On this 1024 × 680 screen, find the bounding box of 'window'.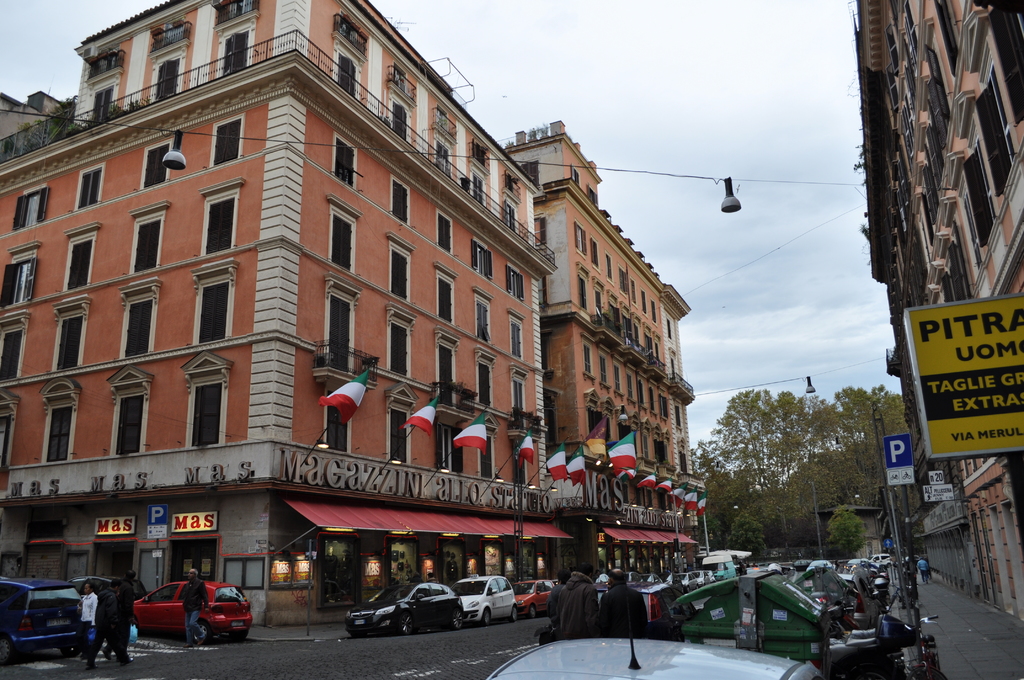
Bounding box: region(79, 166, 105, 209).
